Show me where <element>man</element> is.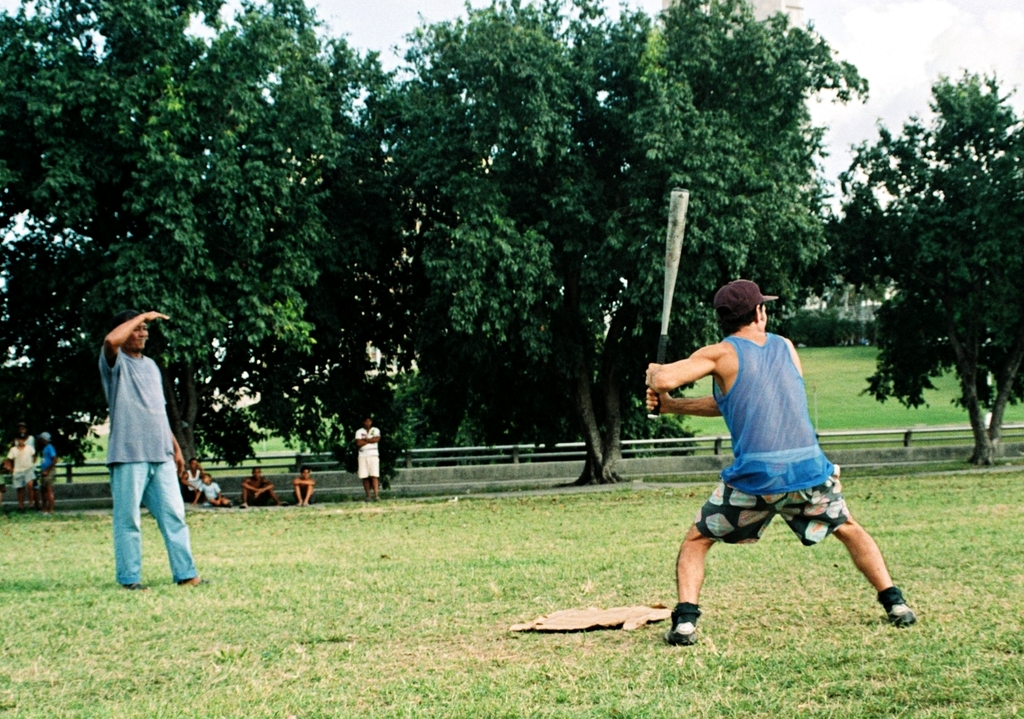
<element>man</element> is at rect(40, 429, 61, 517).
